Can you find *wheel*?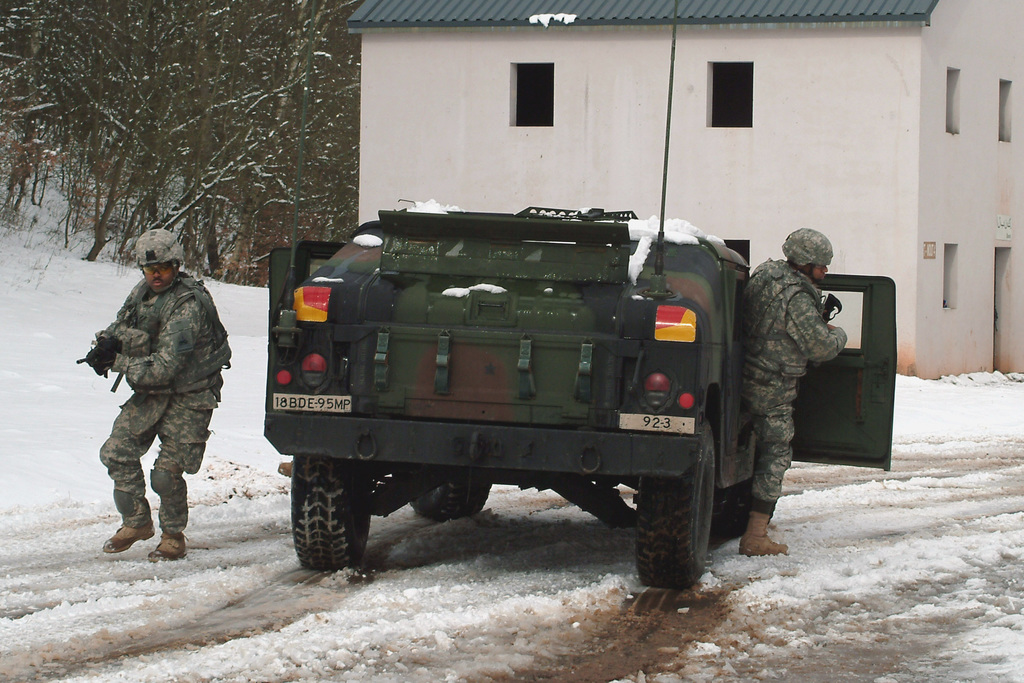
Yes, bounding box: left=637, top=429, right=716, bottom=589.
